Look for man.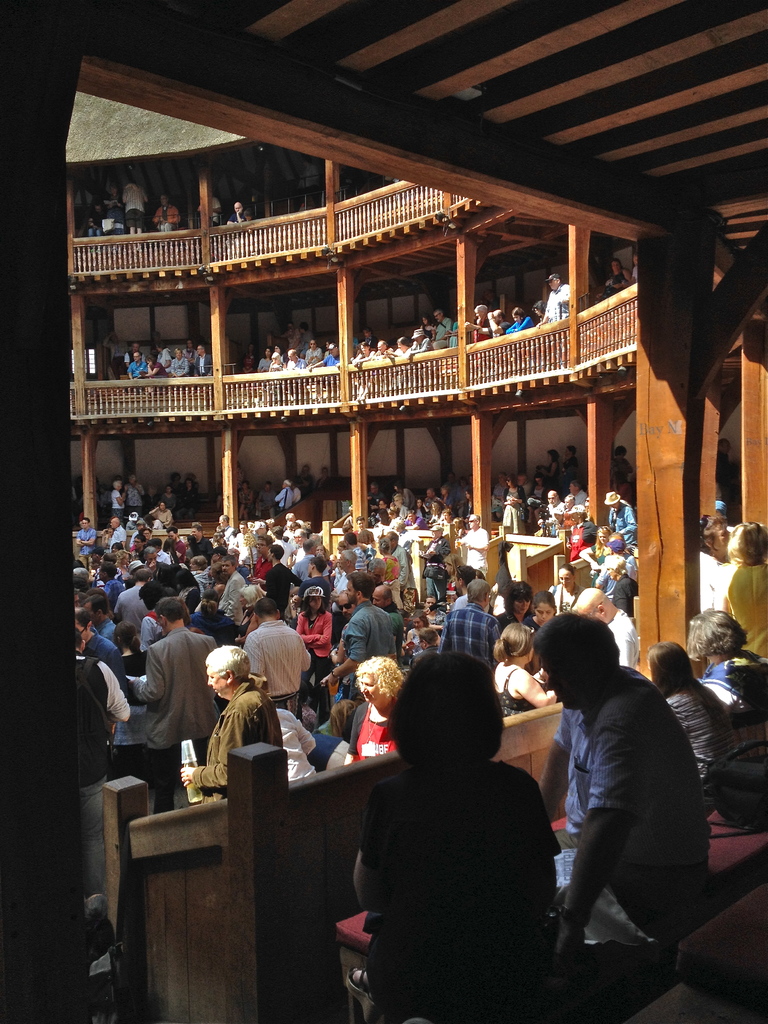
Found: BBox(341, 532, 373, 569).
